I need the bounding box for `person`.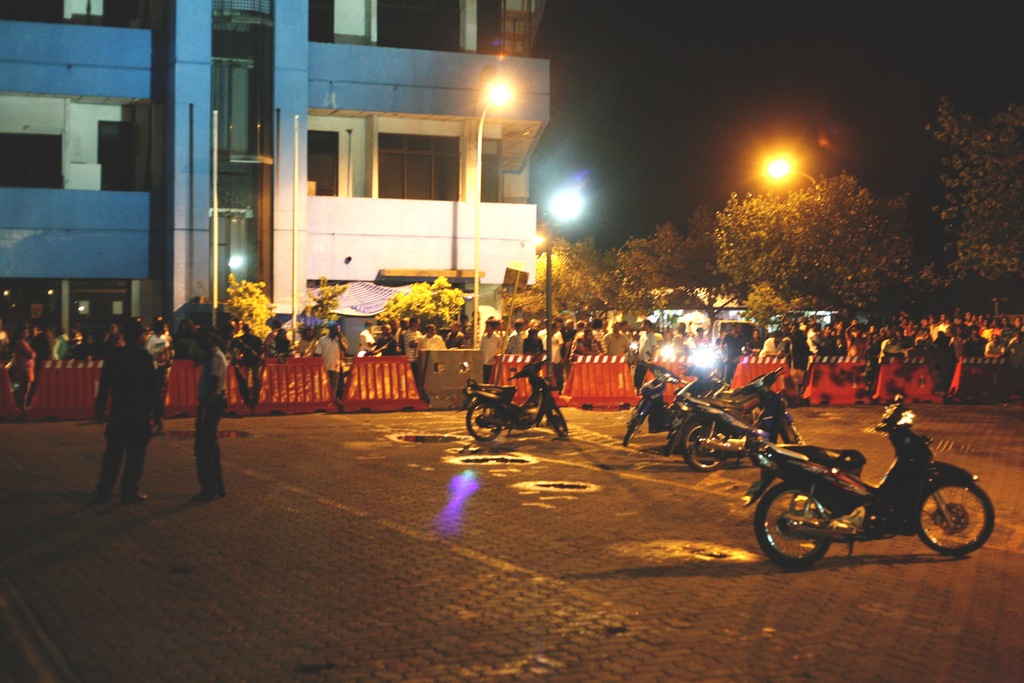
Here it is: box(671, 325, 695, 360).
